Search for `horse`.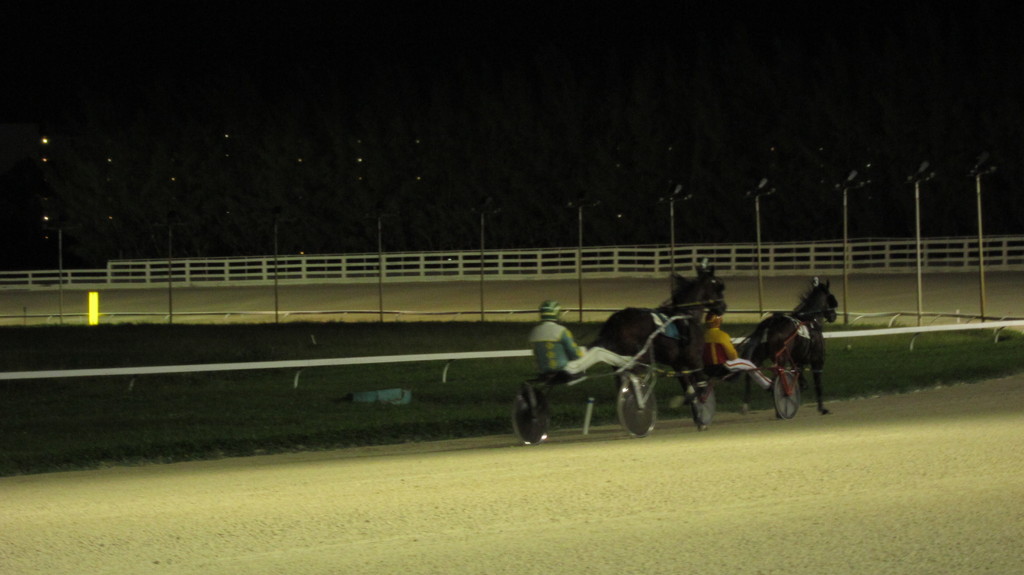
Found at select_region(594, 264, 729, 434).
